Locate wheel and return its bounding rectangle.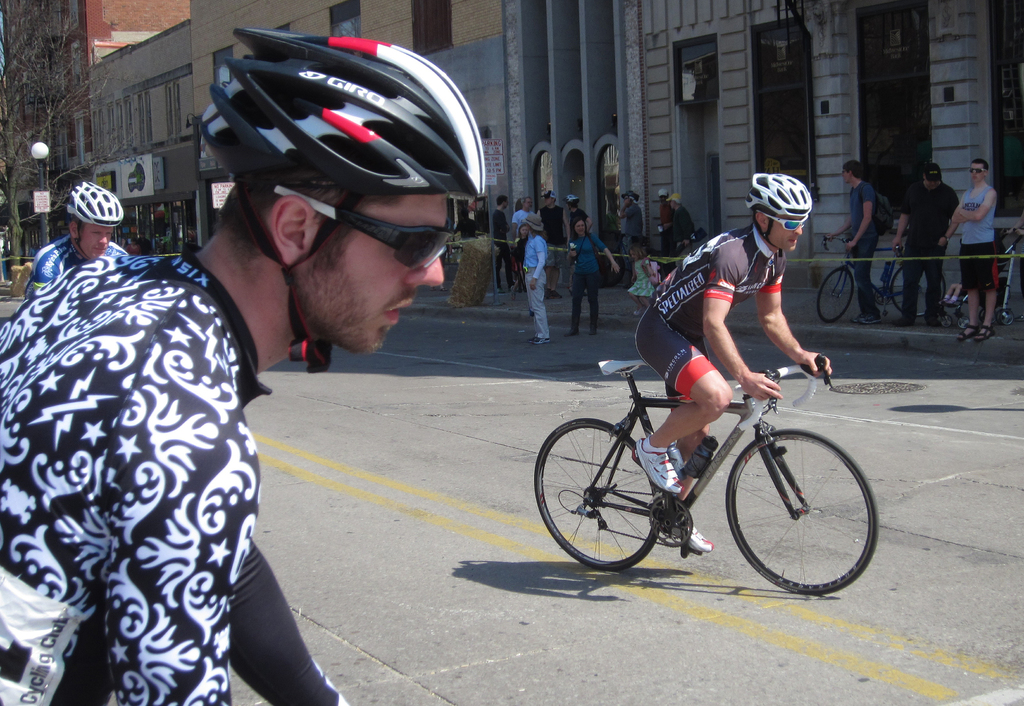
[816,266,855,322].
